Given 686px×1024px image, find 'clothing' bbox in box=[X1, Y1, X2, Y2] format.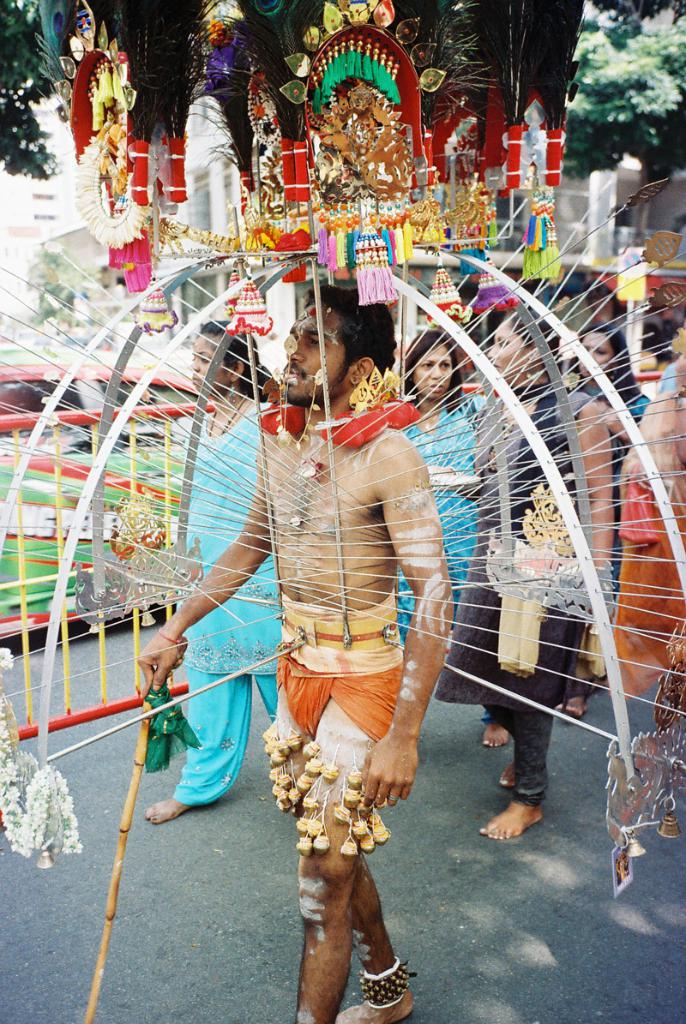
box=[274, 592, 401, 834].
